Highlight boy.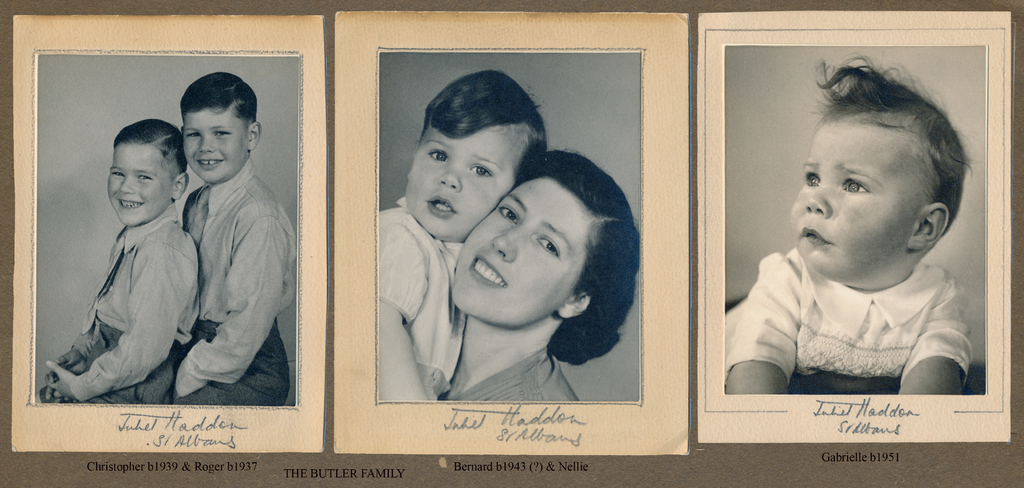
Highlighted region: crop(742, 60, 993, 409).
